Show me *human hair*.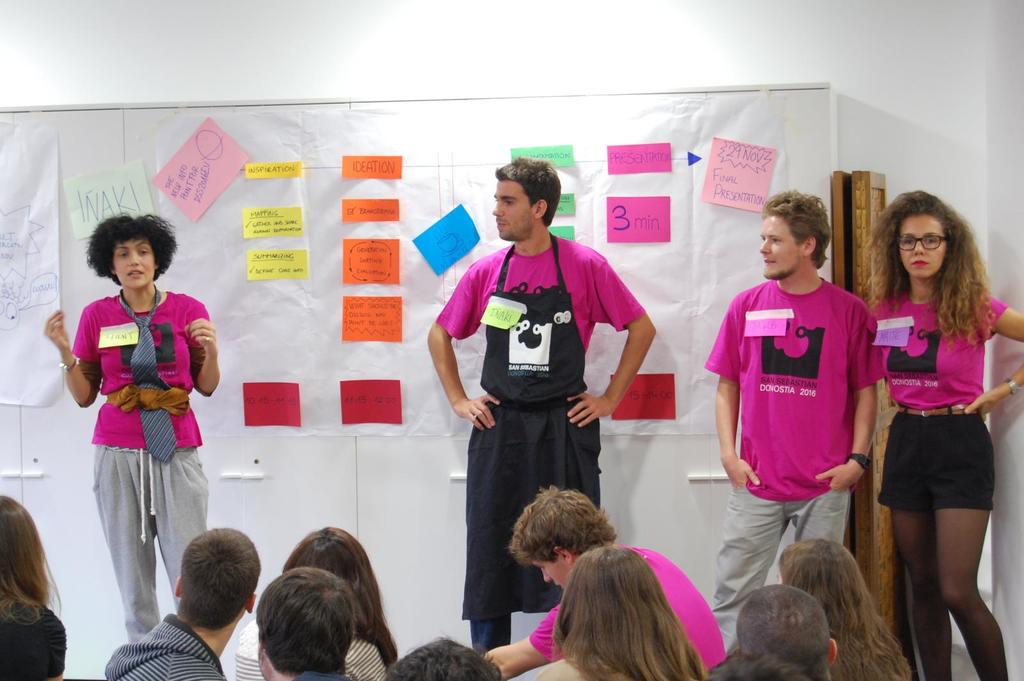
*human hair* is here: detection(737, 583, 832, 680).
